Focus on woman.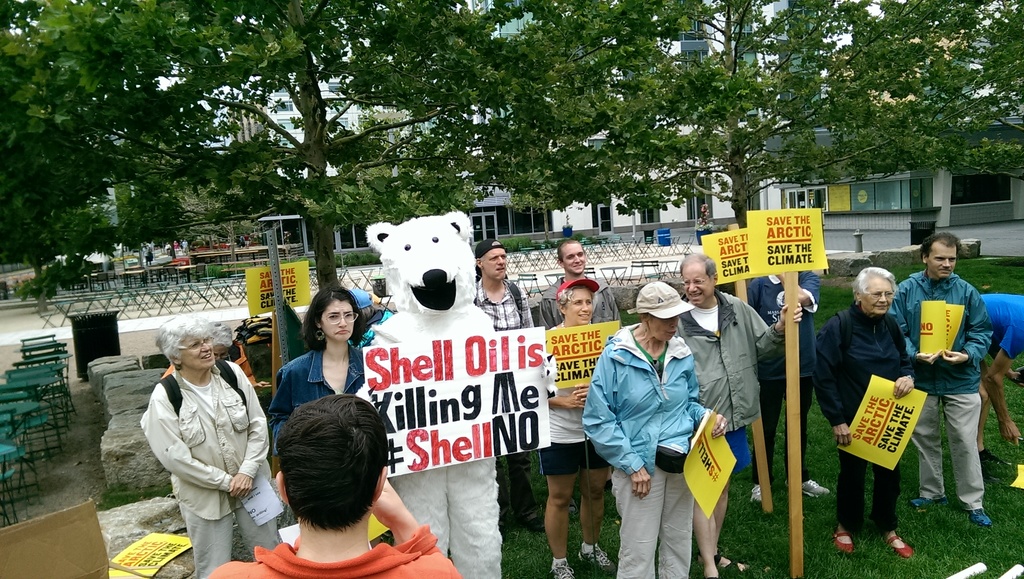
Focused at bbox=(814, 266, 934, 564).
